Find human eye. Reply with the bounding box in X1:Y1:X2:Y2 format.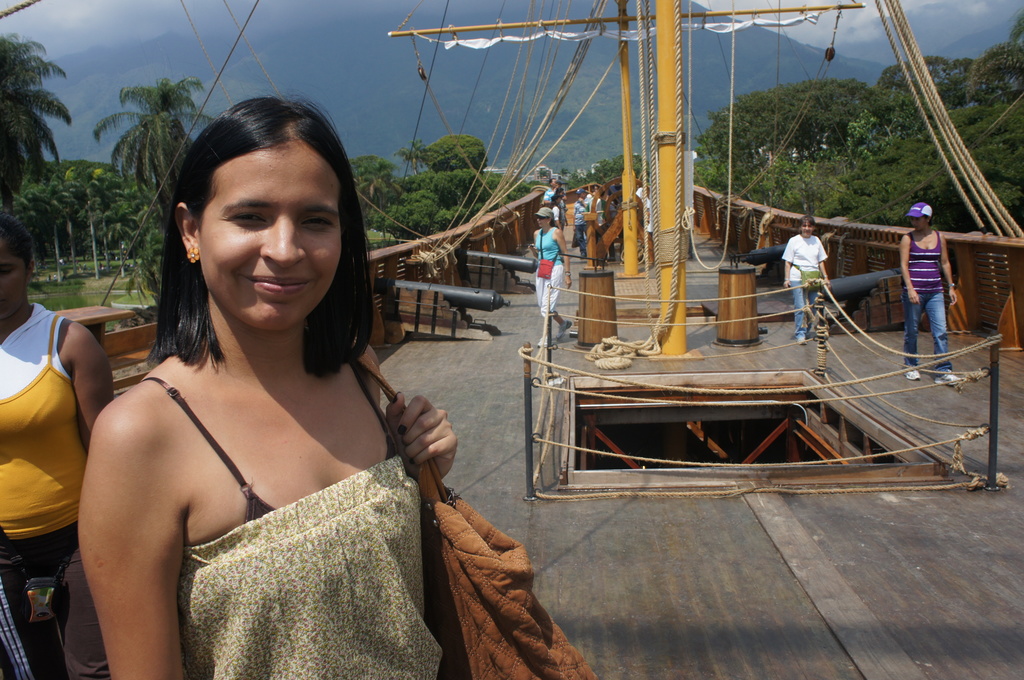
230:214:269:229.
